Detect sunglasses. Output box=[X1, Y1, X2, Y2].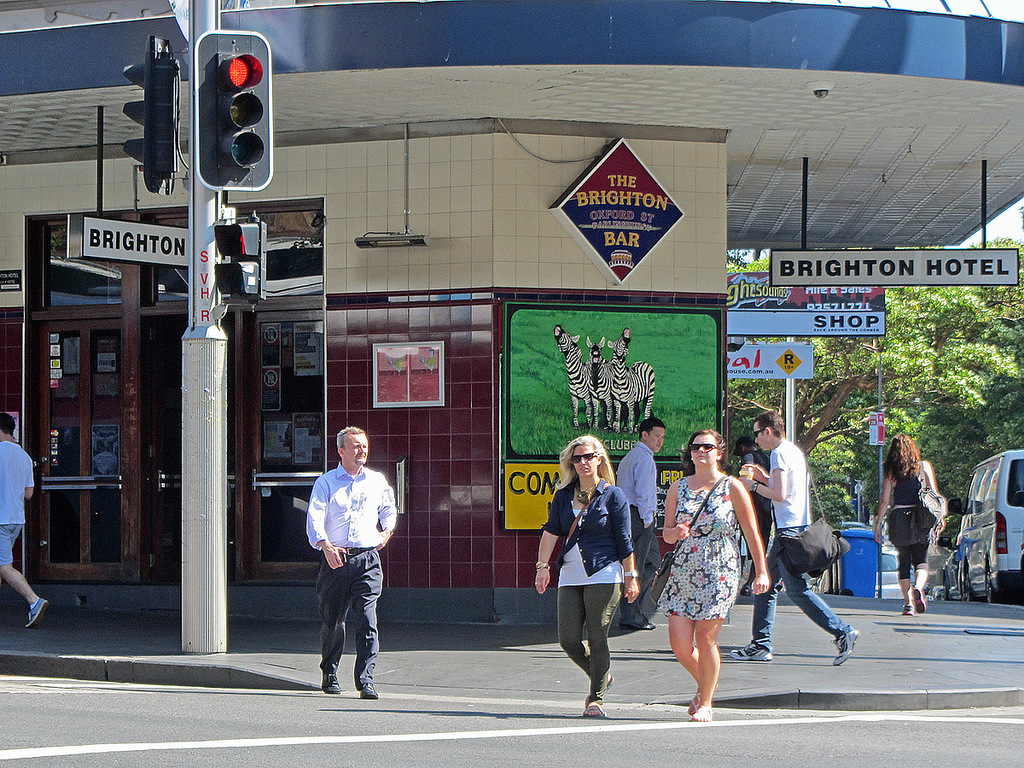
box=[752, 427, 777, 437].
